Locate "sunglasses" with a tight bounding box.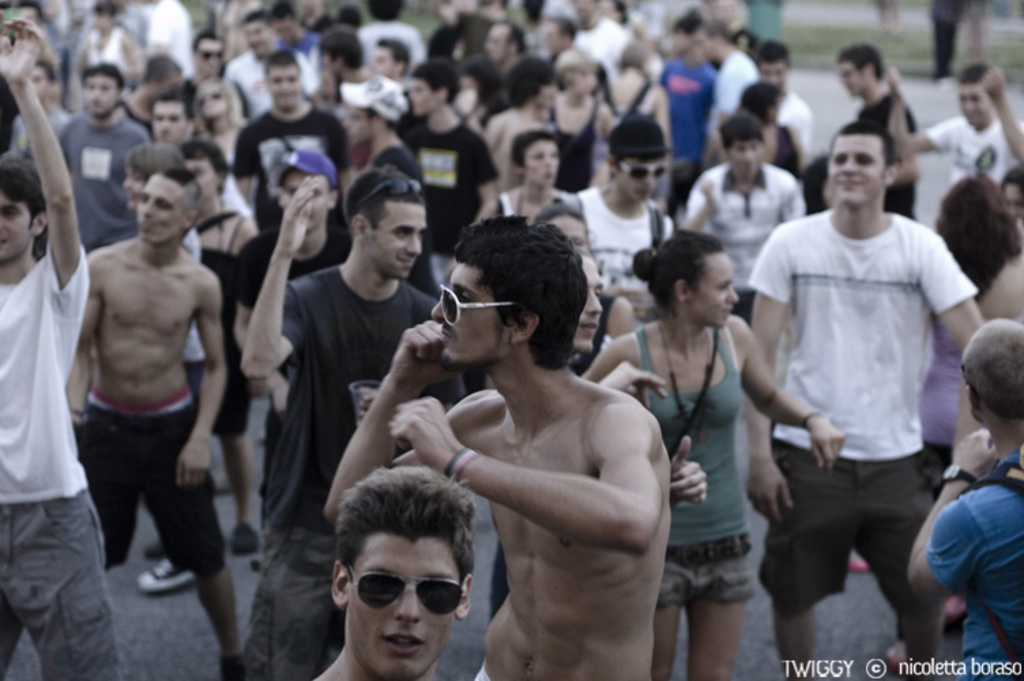
{"x1": 345, "y1": 558, "x2": 464, "y2": 620}.
